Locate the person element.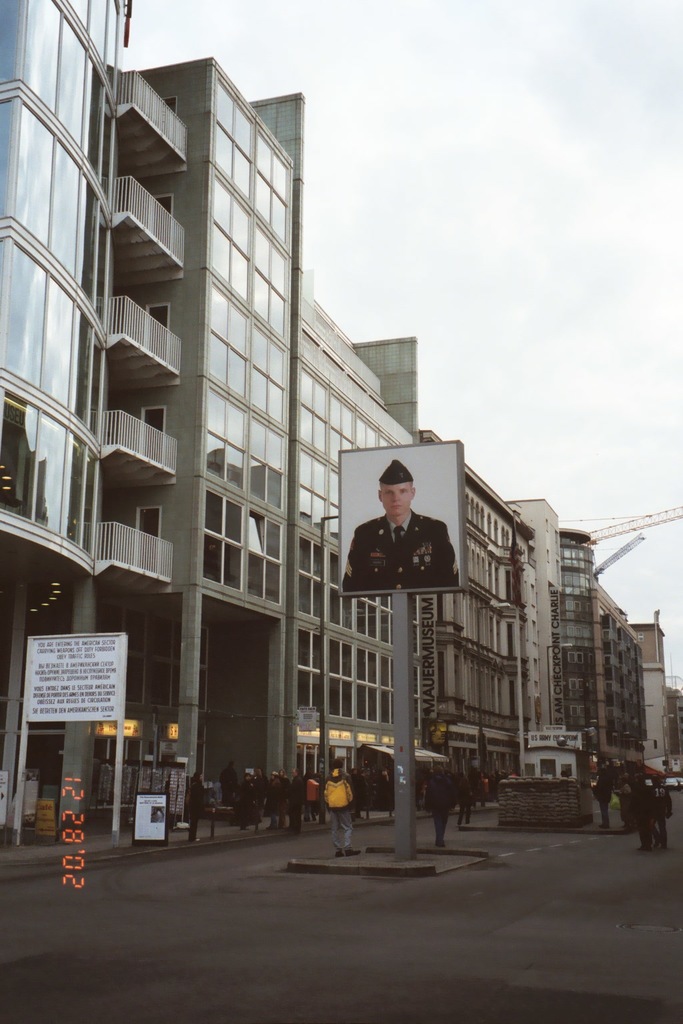
Element bbox: x1=267, y1=772, x2=283, y2=831.
